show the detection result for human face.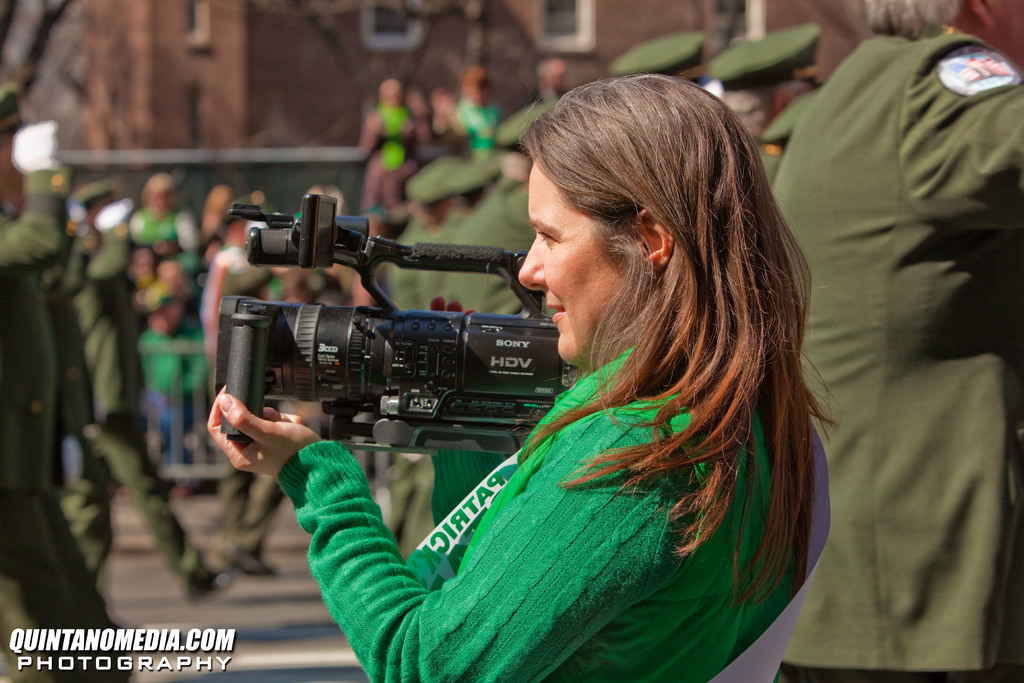
(517,154,651,365).
